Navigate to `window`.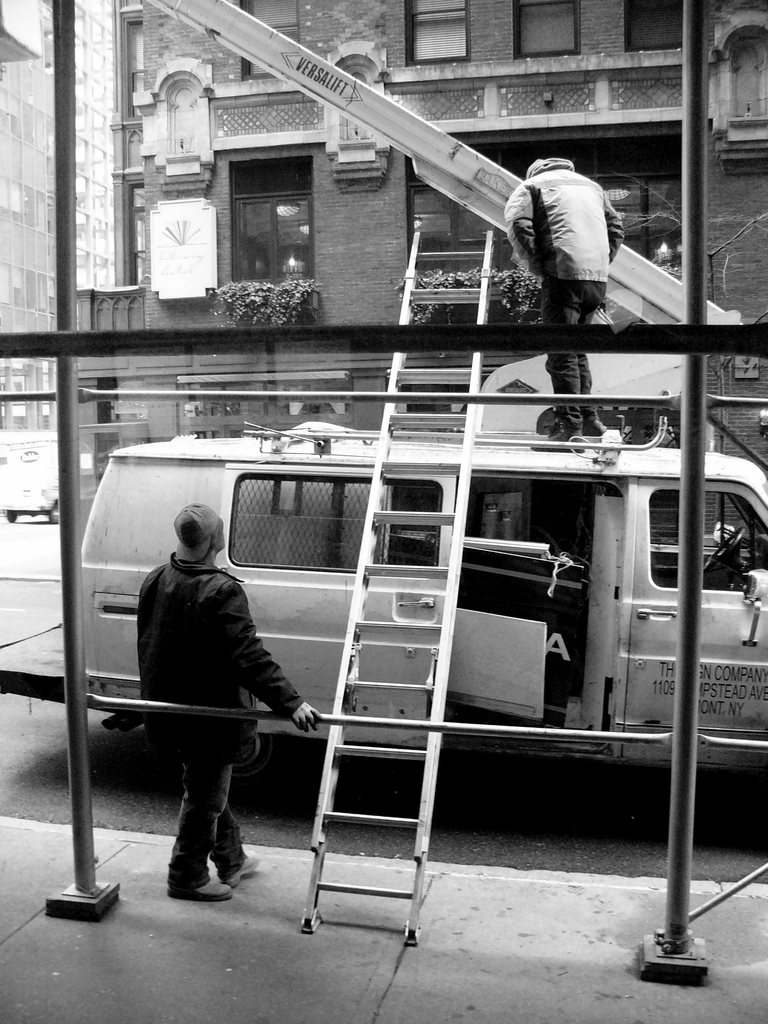
Navigation target: box=[616, 0, 688, 56].
